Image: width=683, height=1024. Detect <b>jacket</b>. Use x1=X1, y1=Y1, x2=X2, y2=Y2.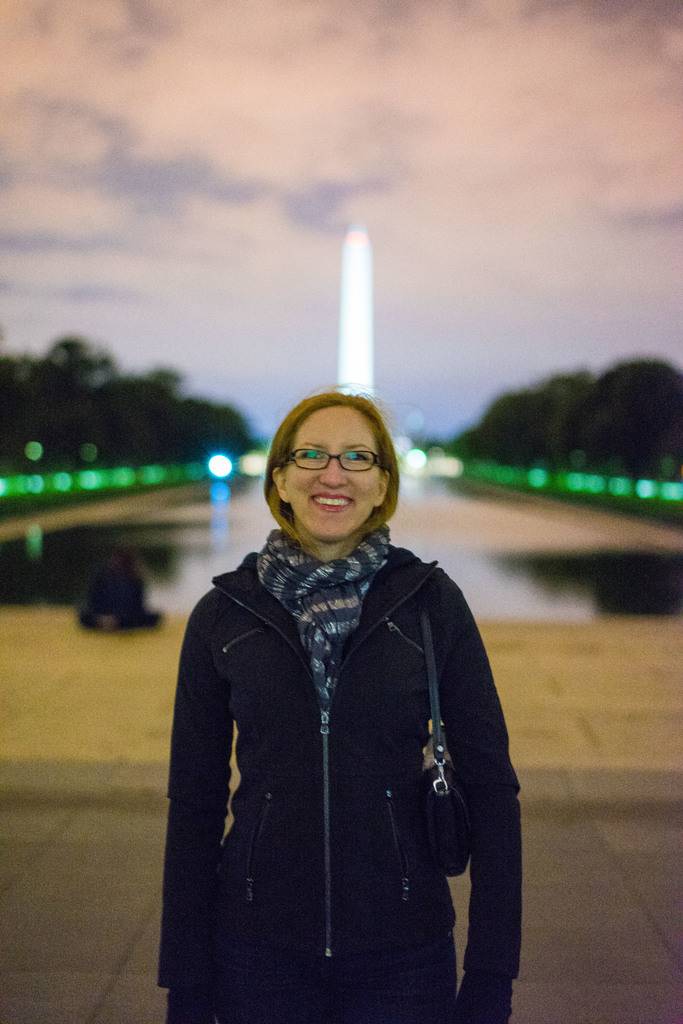
x1=137, y1=435, x2=515, y2=1012.
